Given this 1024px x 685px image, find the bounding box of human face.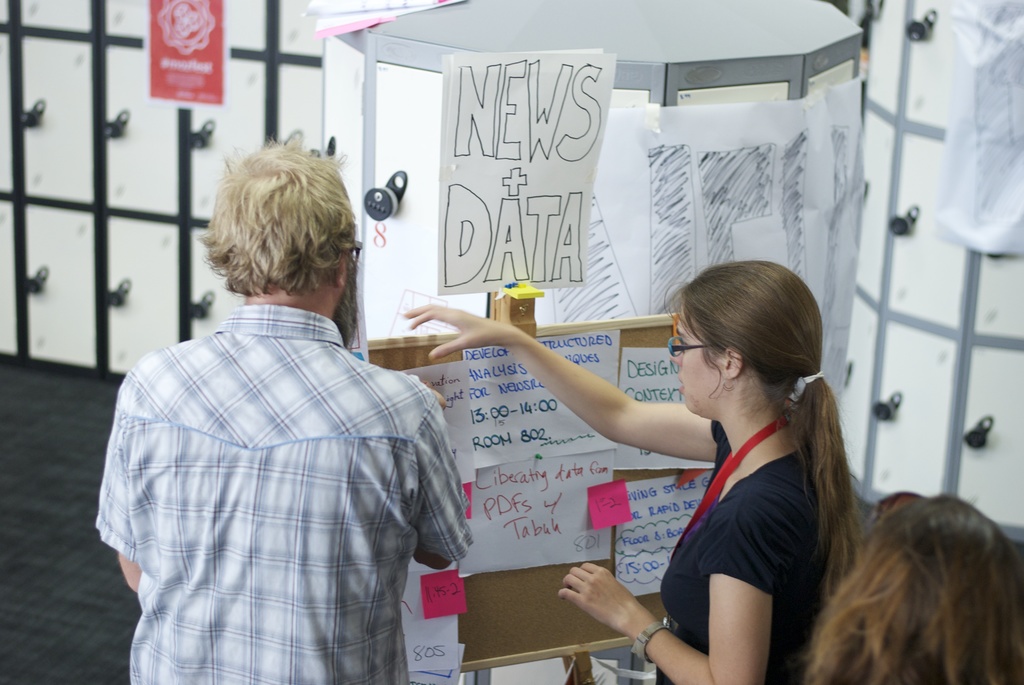
left=670, top=311, right=724, bottom=416.
